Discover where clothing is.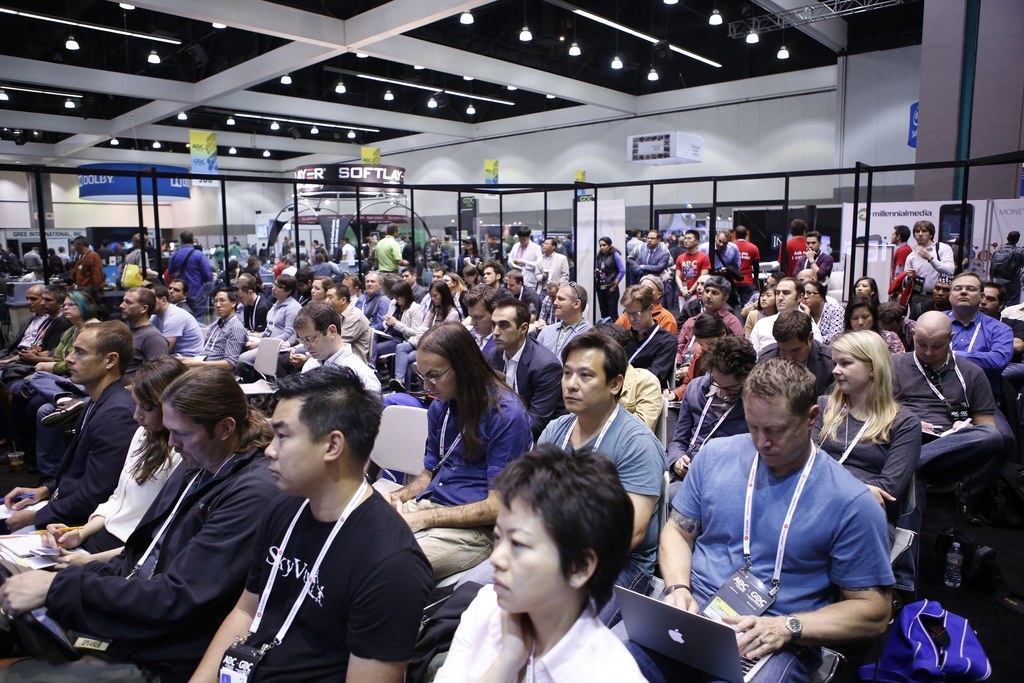
Discovered at {"left": 391, "top": 305, "right": 456, "bottom": 385}.
